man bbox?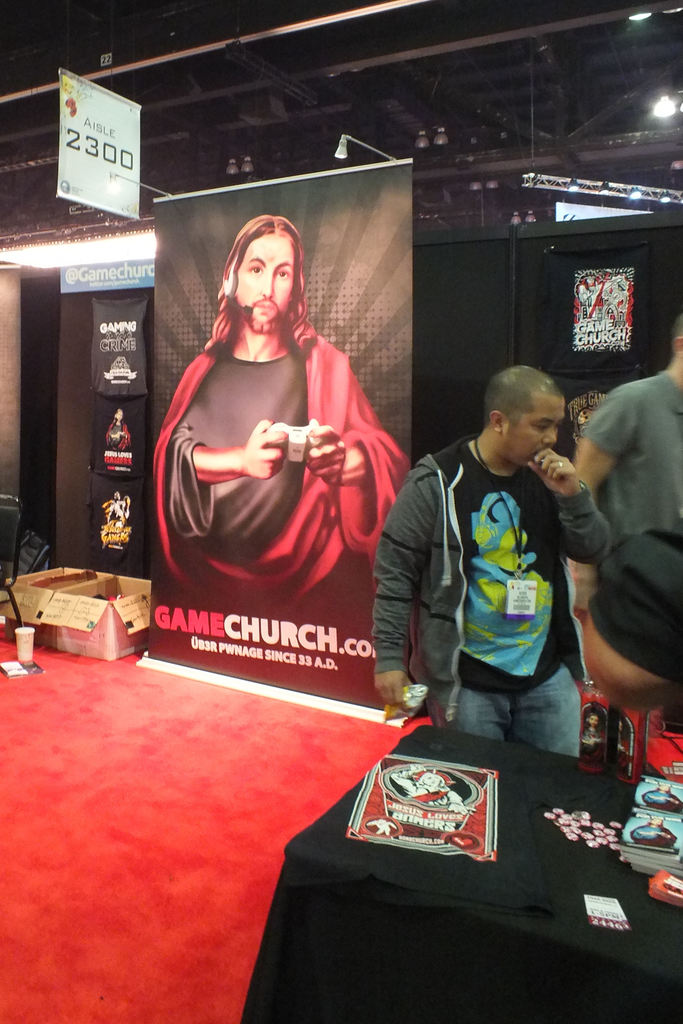
[x1=552, y1=323, x2=682, y2=728]
